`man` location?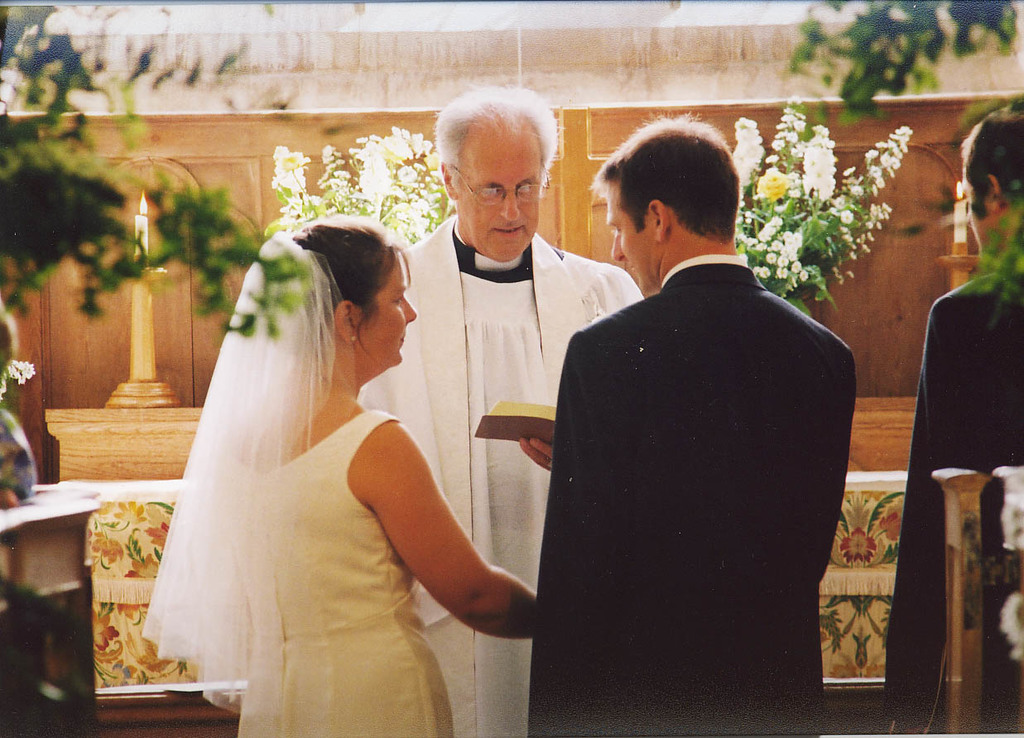
[left=351, top=82, right=647, bottom=737]
